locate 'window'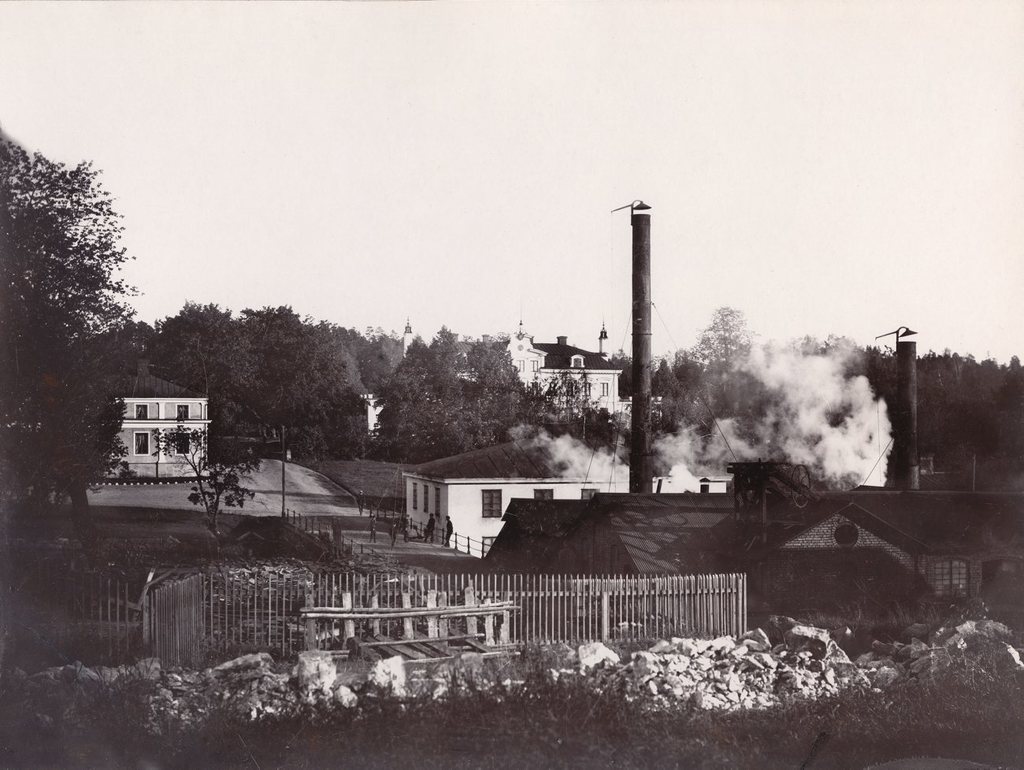
box=[533, 487, 554, 502]
